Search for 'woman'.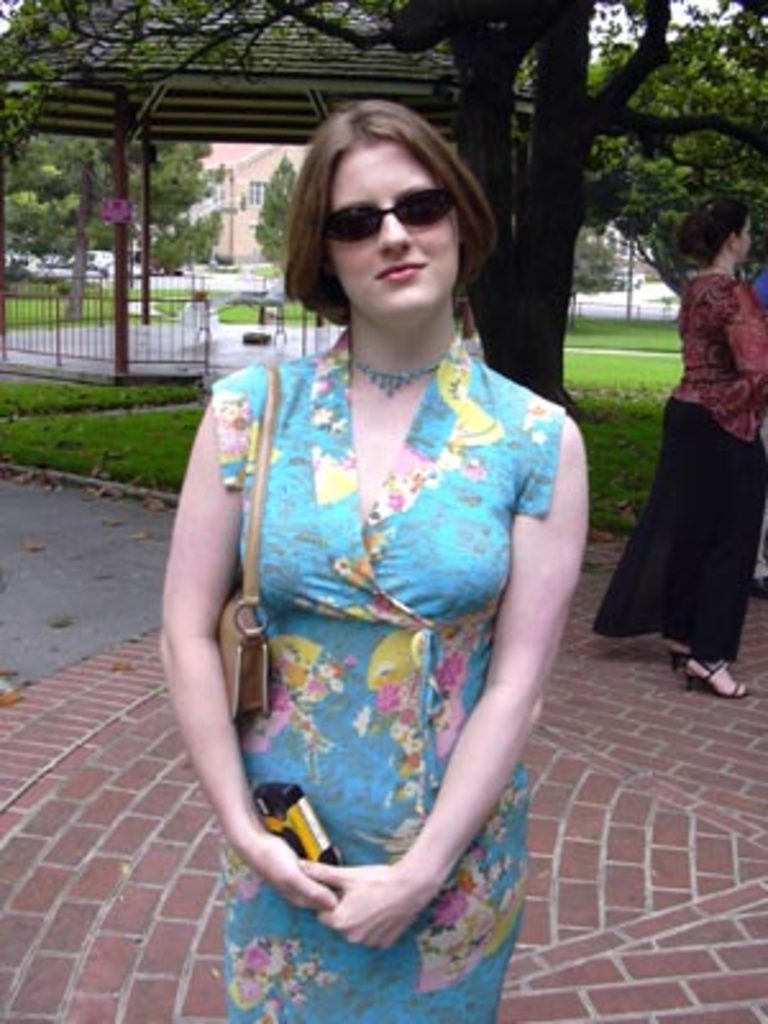
Found at (left=589, top=197, right=765, bottom=689).
